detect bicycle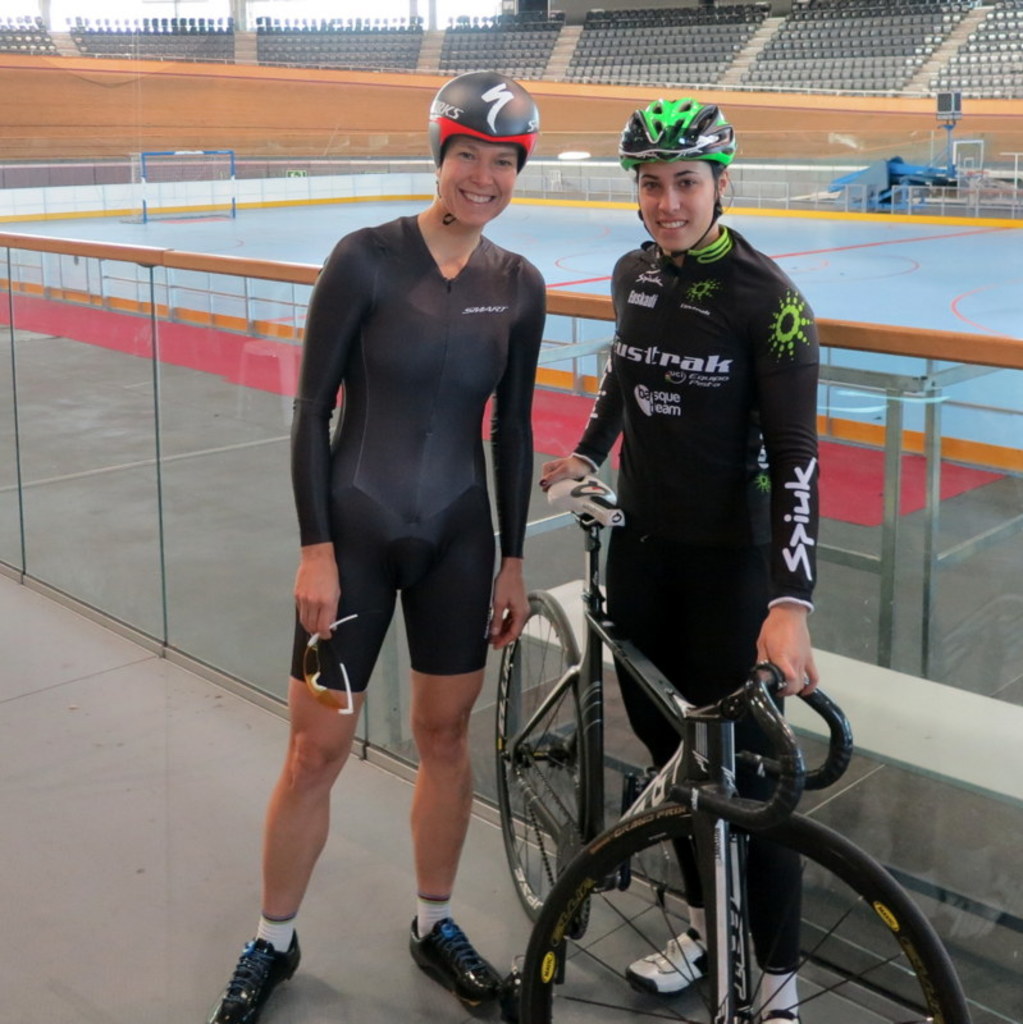
494, 475, 969, 1023
